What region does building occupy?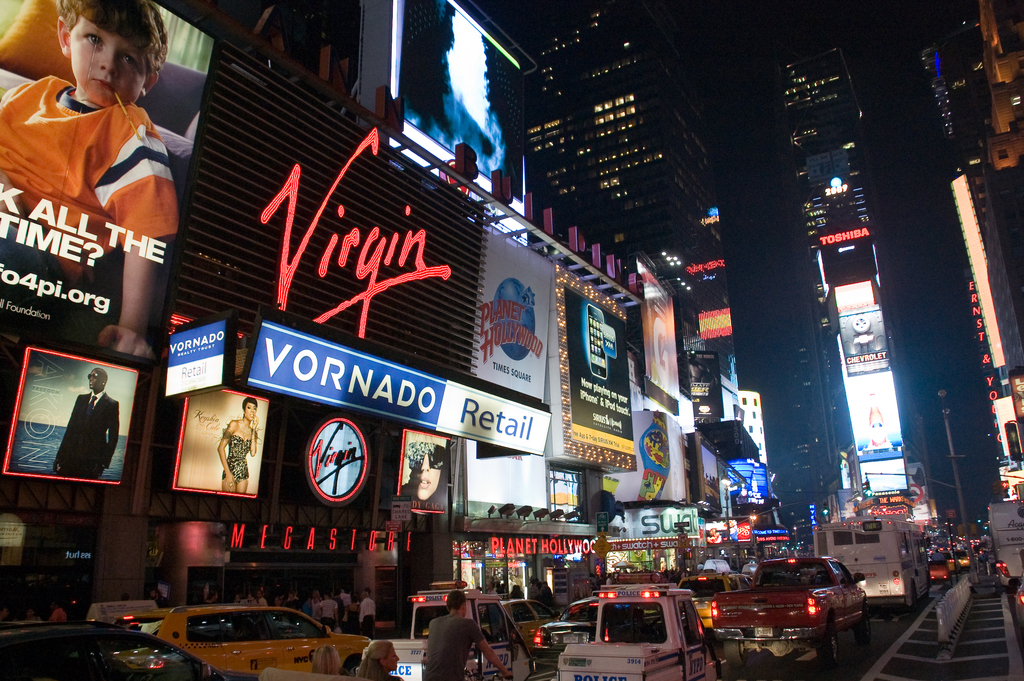
911, 0, 1023, 492.
